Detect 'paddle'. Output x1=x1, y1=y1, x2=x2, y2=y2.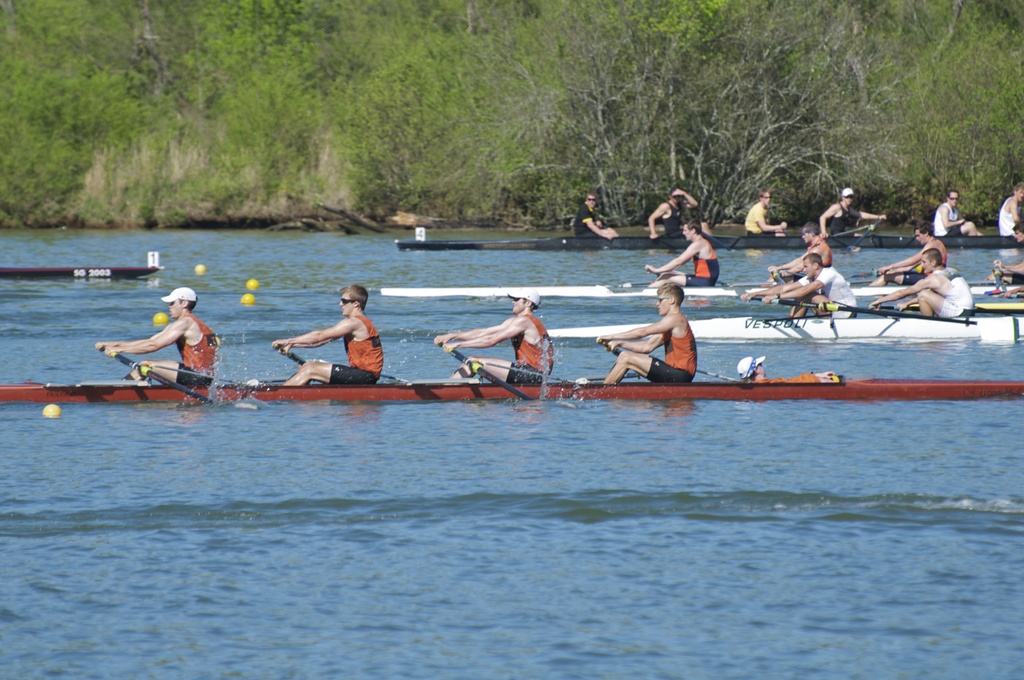
x1=119, y1=354, x2=210, y2=405.
